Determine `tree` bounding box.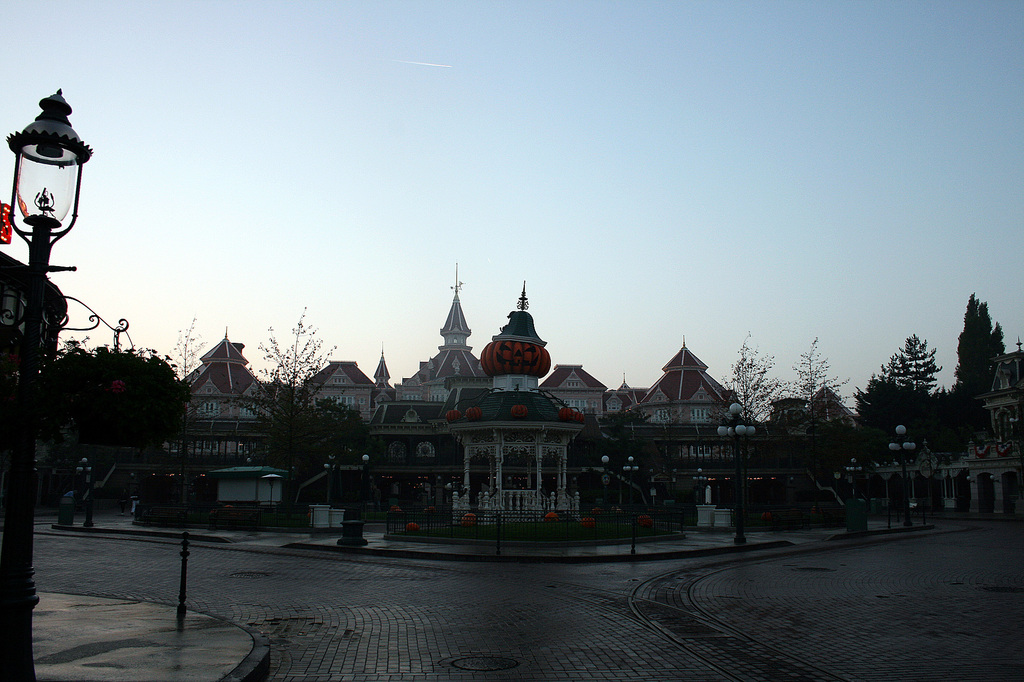
Determined: bbox=[953, 287, 1011, 402].
